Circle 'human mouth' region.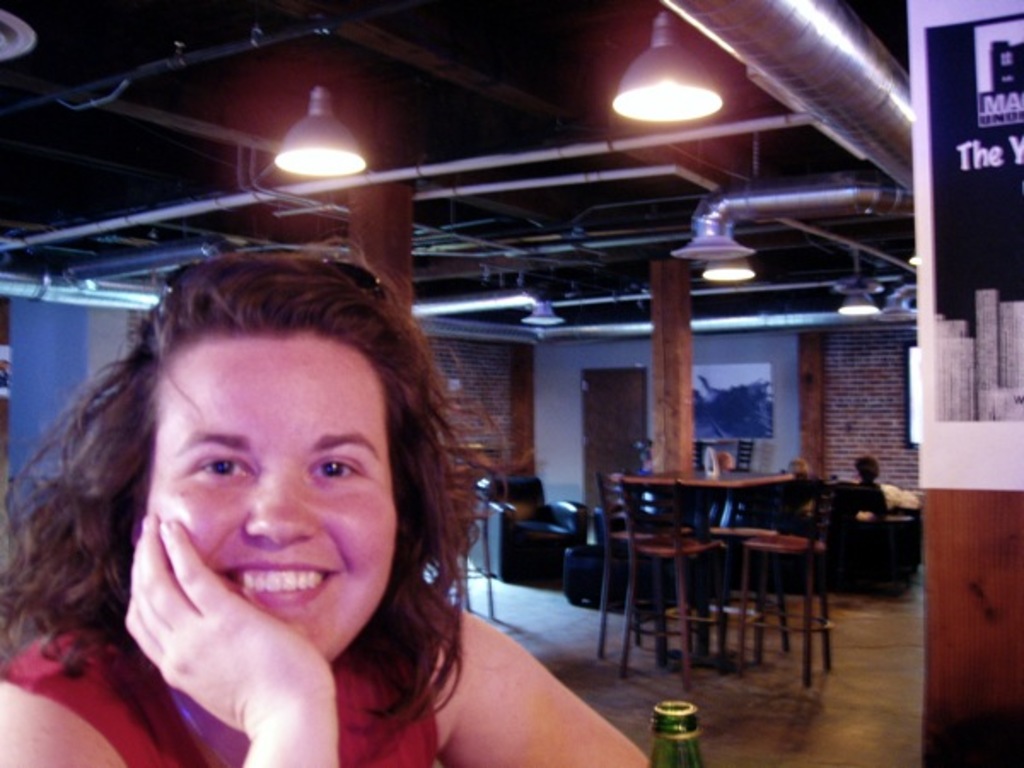
Region: (218,556,340,613).
